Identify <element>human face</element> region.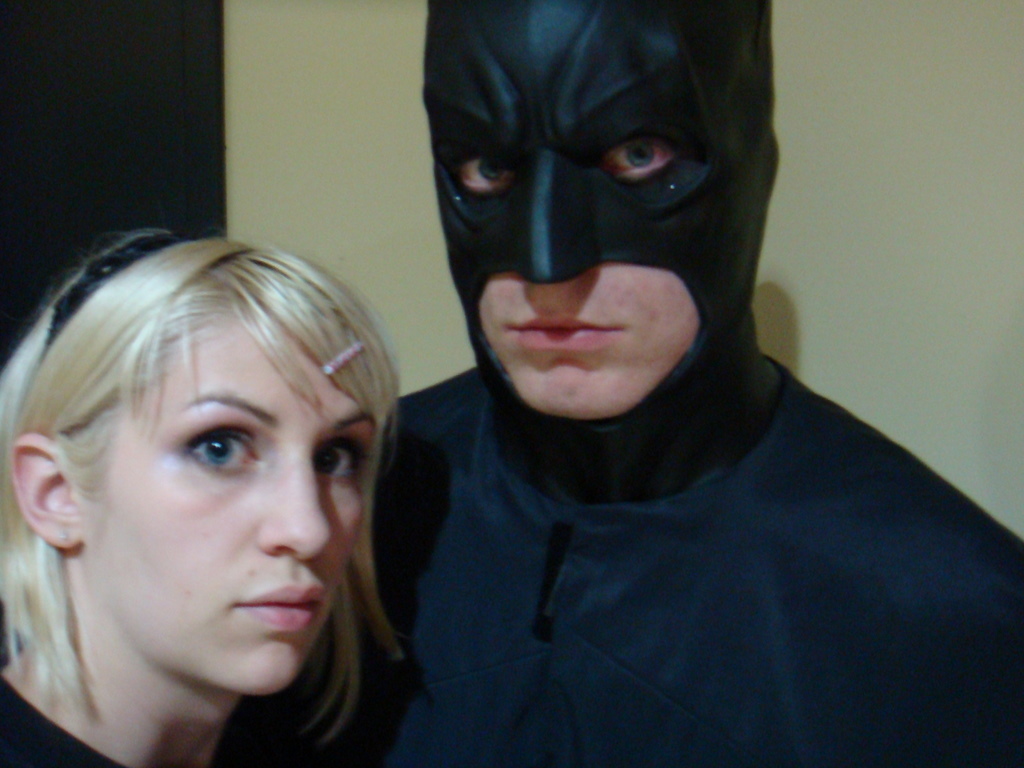
Region: x1=458, y1=148, x2=698, y2=417.
